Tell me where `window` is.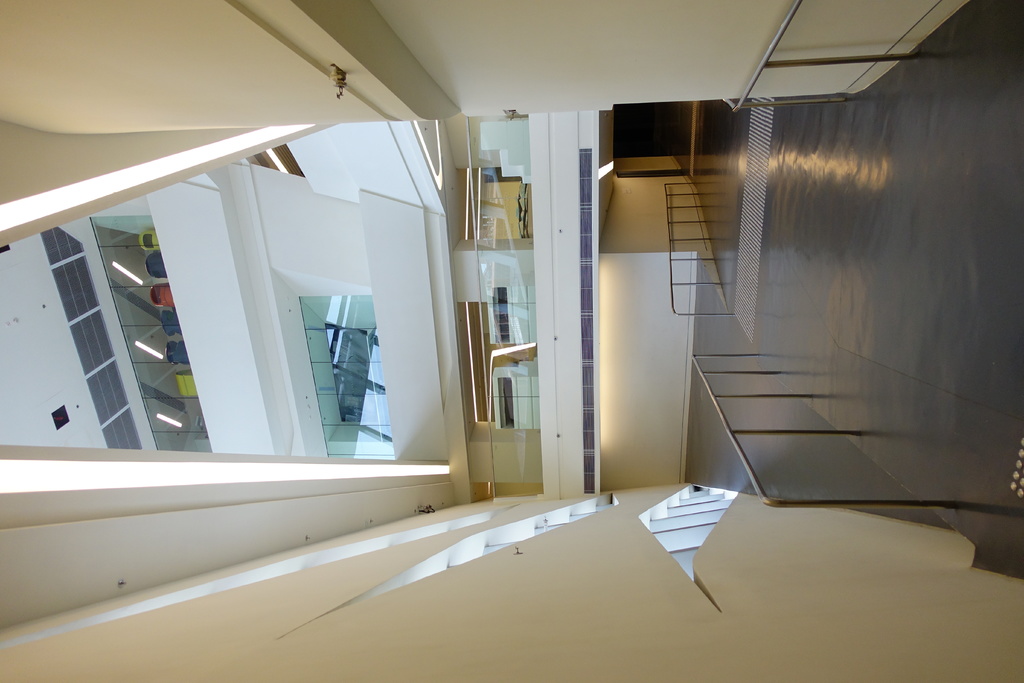
`window` is at crop(69, 306, 118, 370).
